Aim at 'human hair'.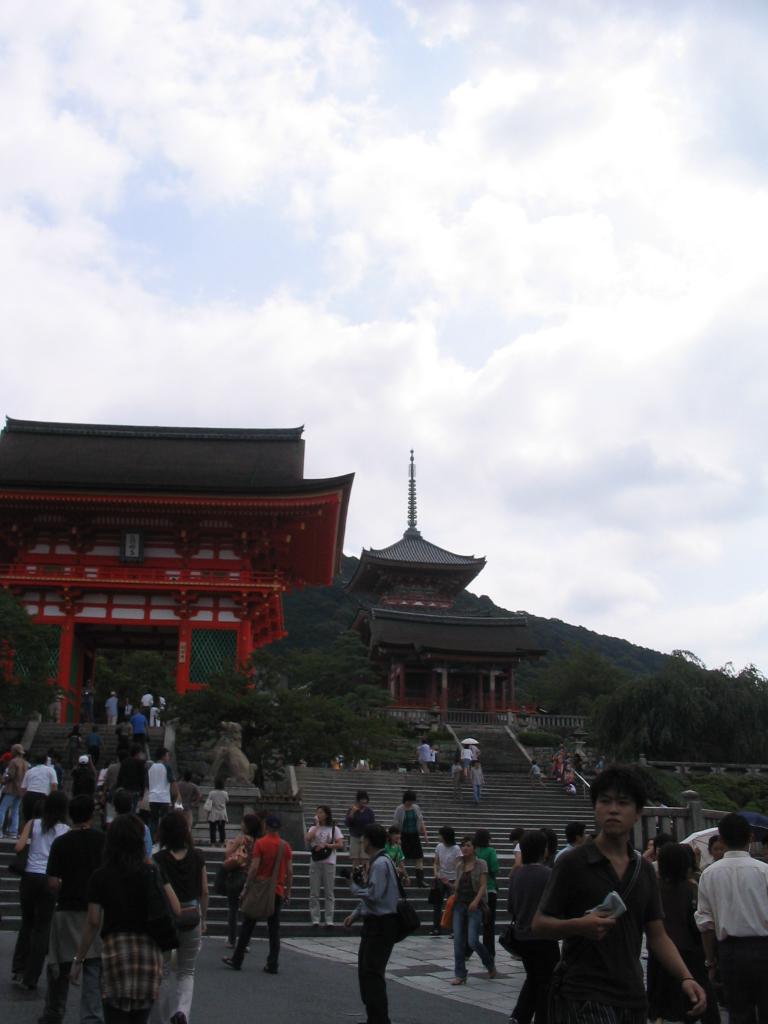
Aimed at [403,789,417,803].
